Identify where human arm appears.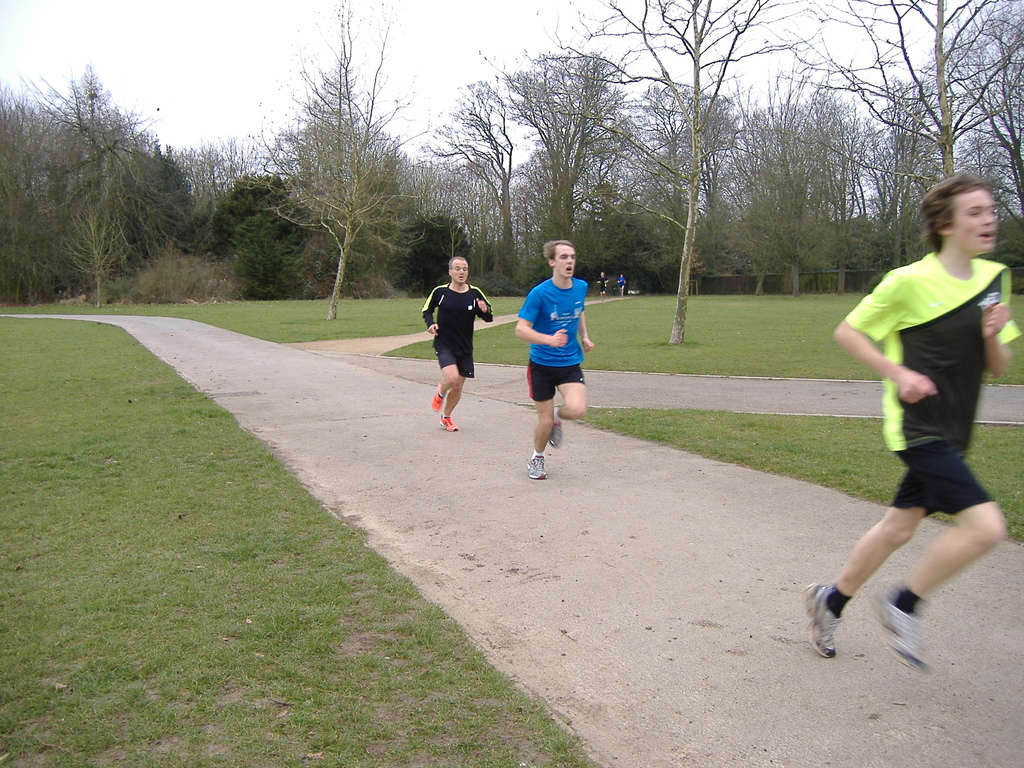
Appears at locate(413, 287, 449, 339).
